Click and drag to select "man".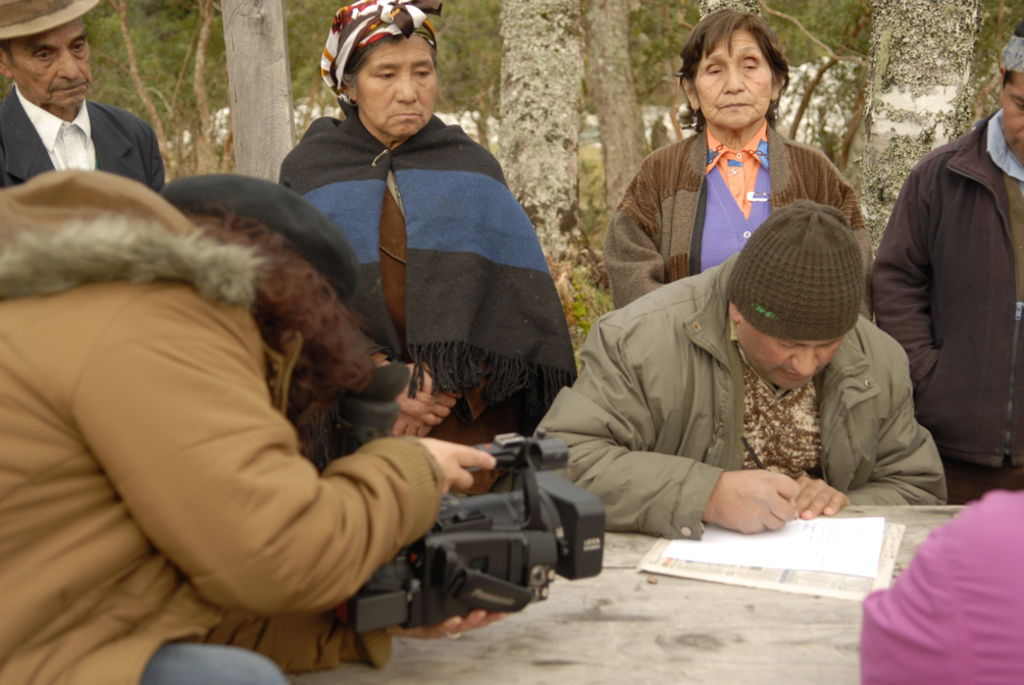
Selection: 863 21 1023 500.
